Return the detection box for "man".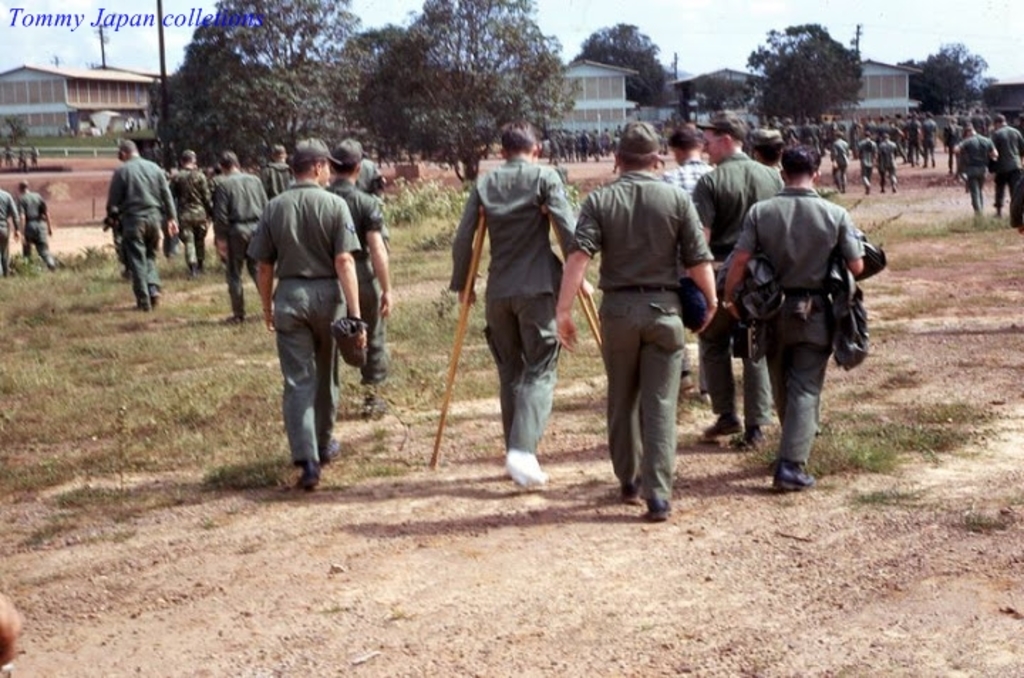
Rect(255, 135, 364, 488).
